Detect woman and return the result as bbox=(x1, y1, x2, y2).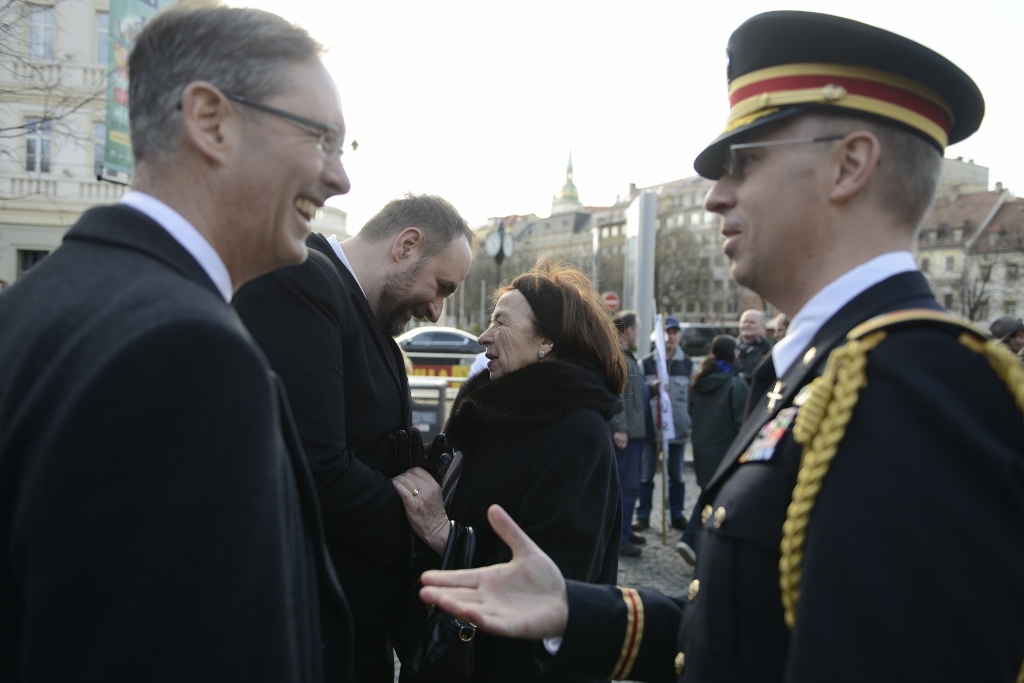
bbox=(406, 265, 641, 682).
